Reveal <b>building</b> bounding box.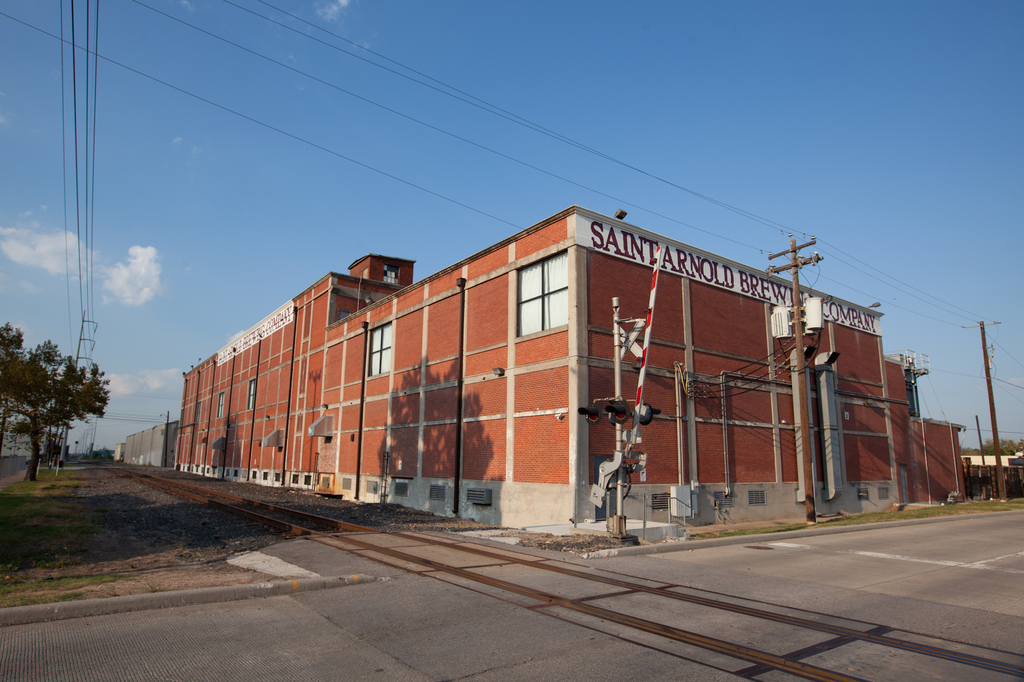
Revealed: (122,419,180,469).
